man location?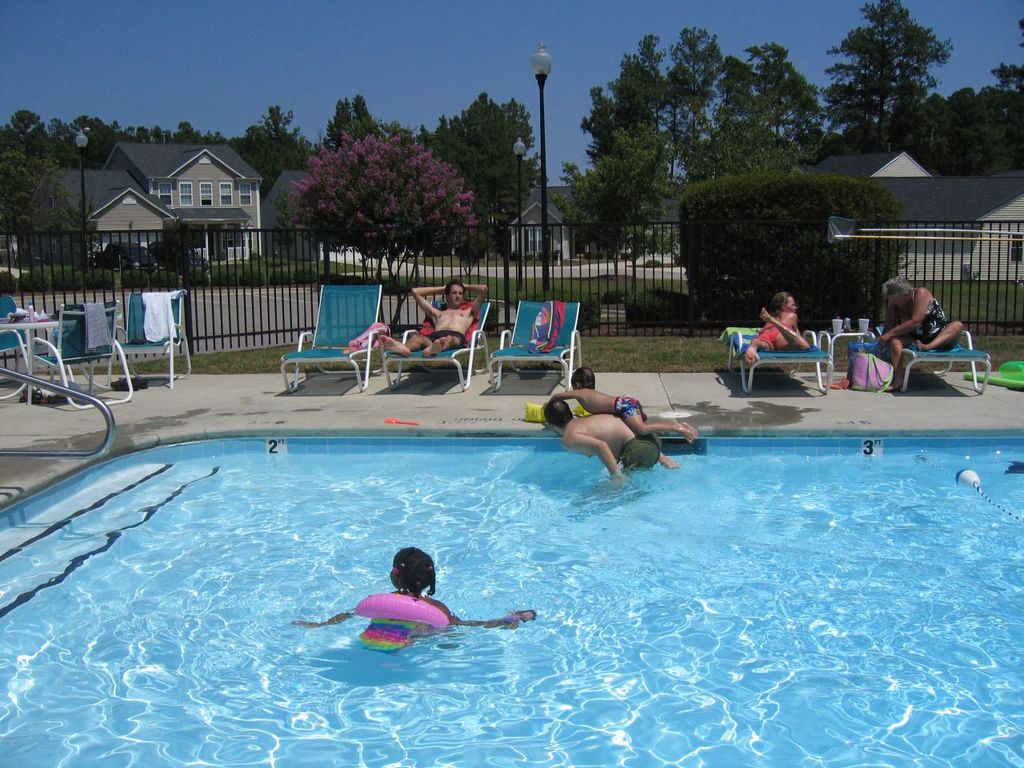
crop(538, 399, 682, 486)
